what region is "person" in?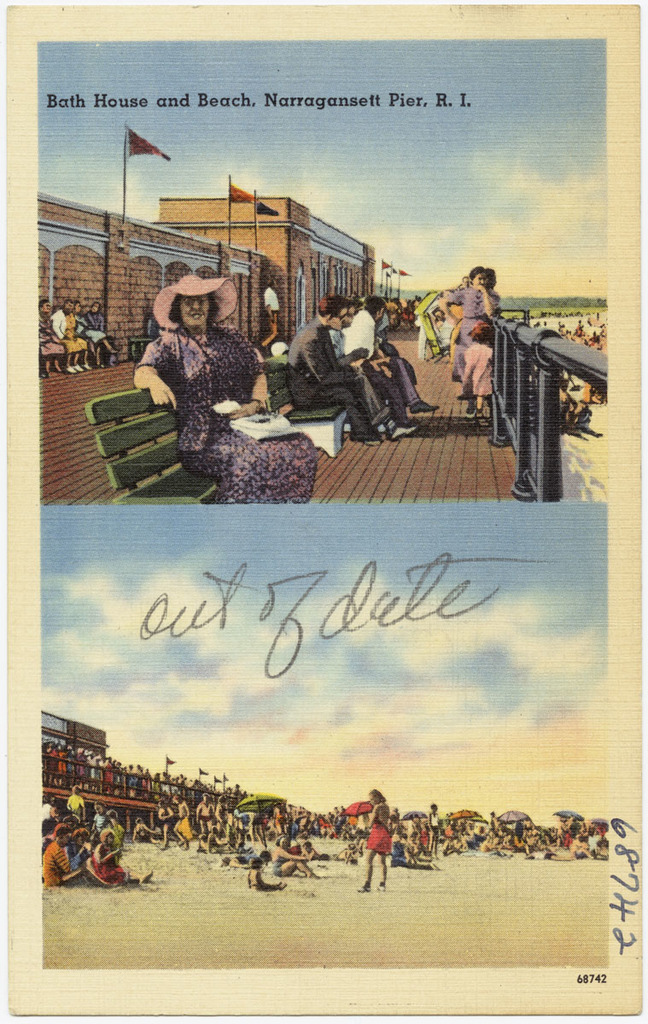
crop(37, 300, 67, 377).
